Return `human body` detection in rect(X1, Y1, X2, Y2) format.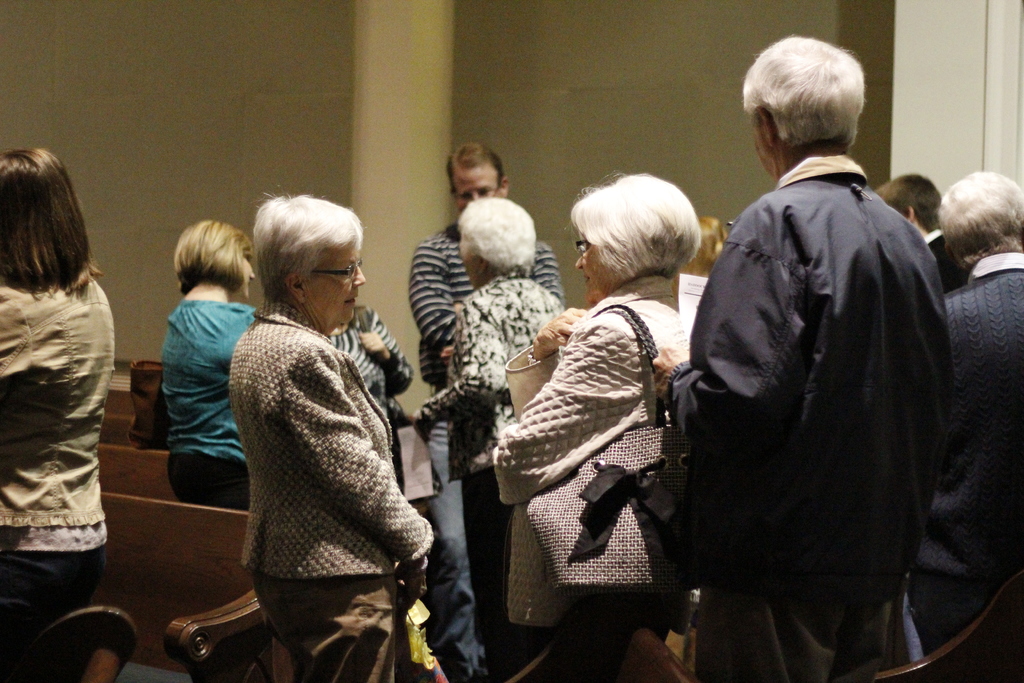
rect(680, 40, 955, 670).
